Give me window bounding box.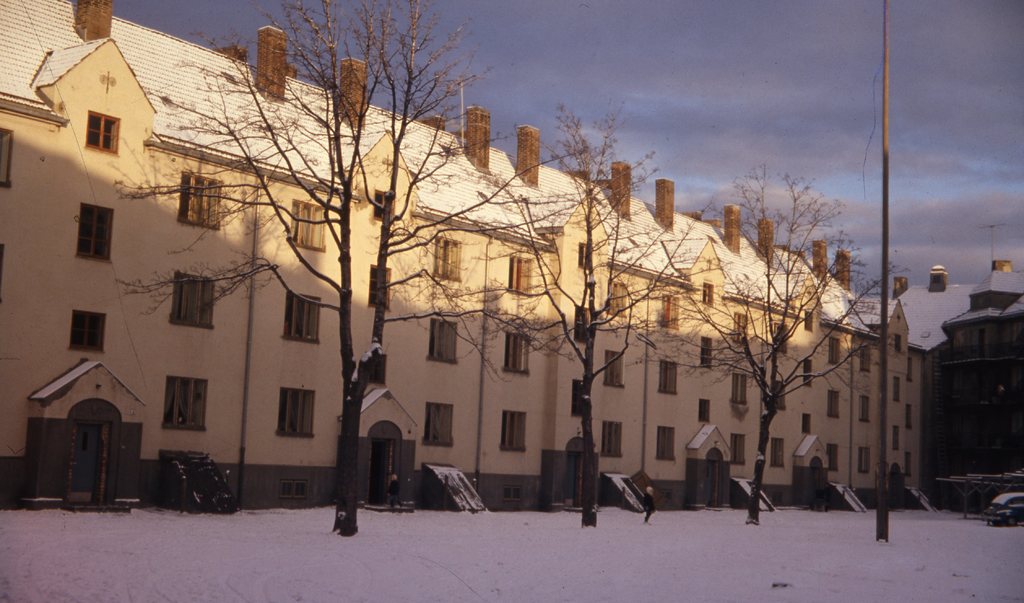
locate(732, 310, 751, 339).
